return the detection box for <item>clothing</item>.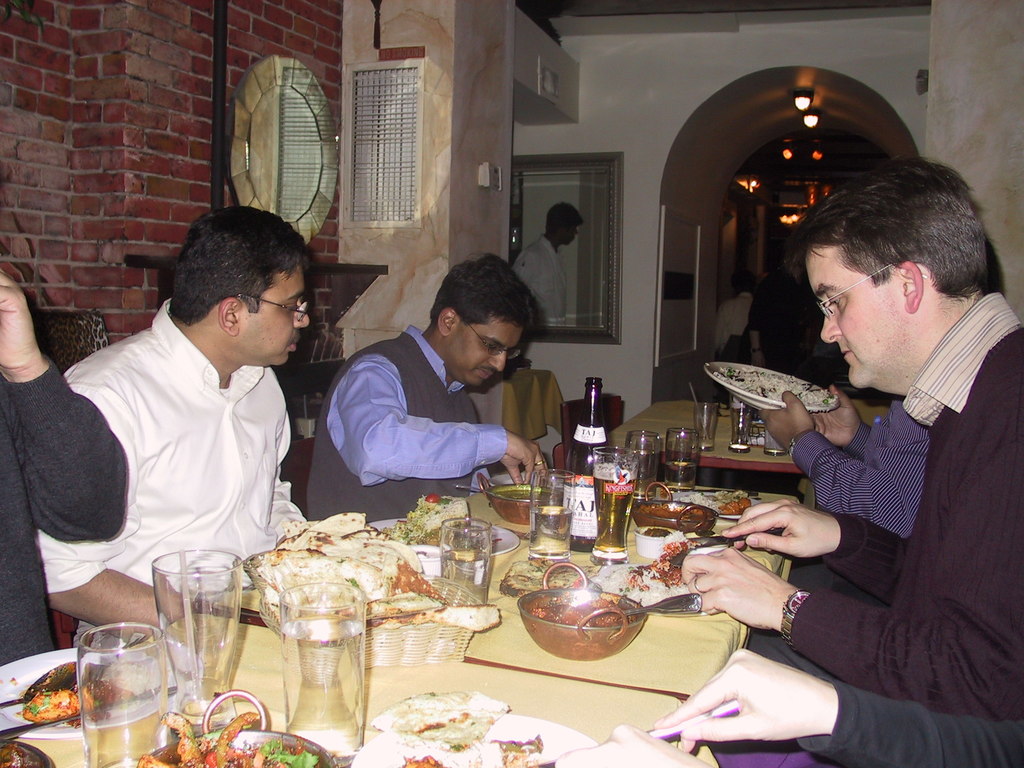
Rect(812, 332, 857, 393).
